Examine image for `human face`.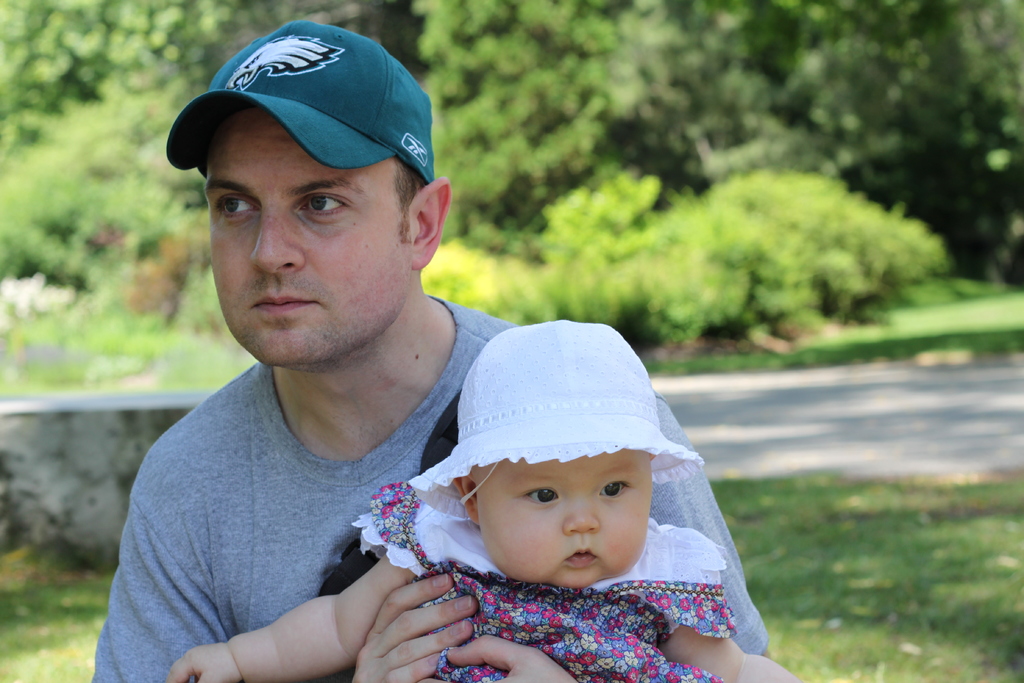
Examination result: (x1=199, y1=105, x2=413, y2=373).
